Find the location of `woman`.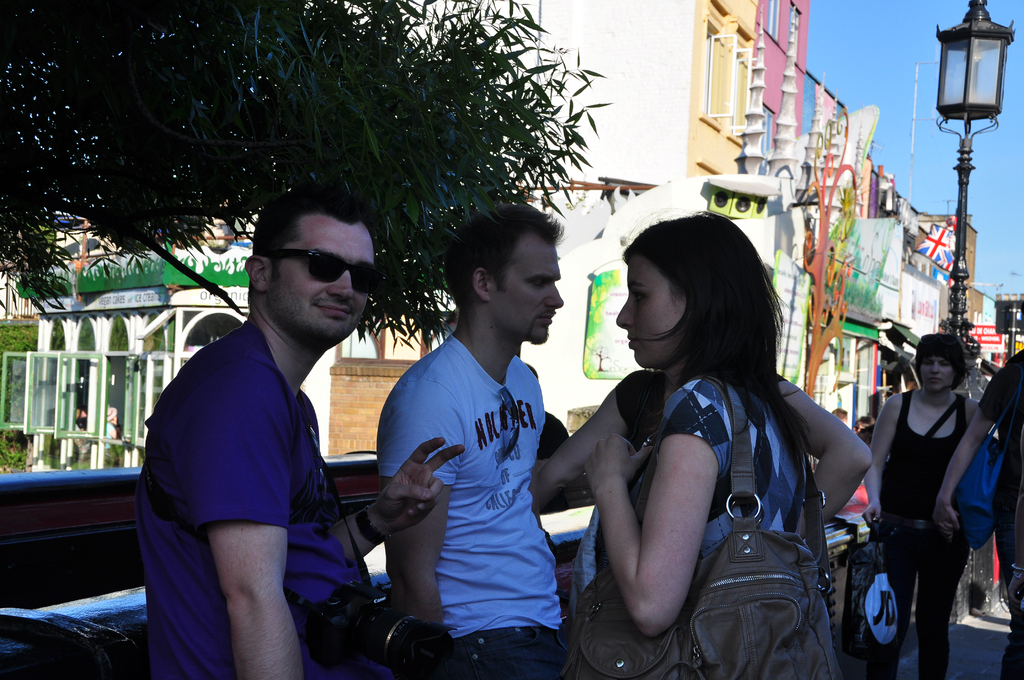
Location: <region>525, 369, 881, 679</region>.
